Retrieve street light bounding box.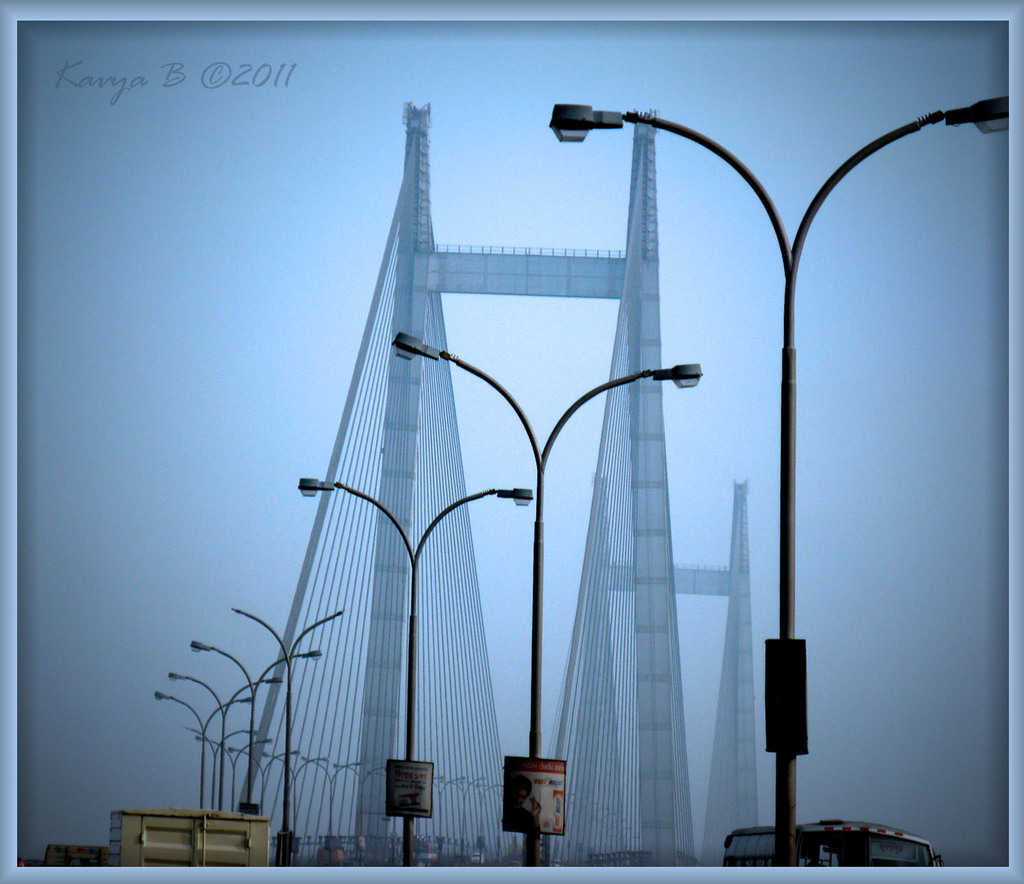
Bounding box: x1=293 y1=470 x2=545 y2=871.
